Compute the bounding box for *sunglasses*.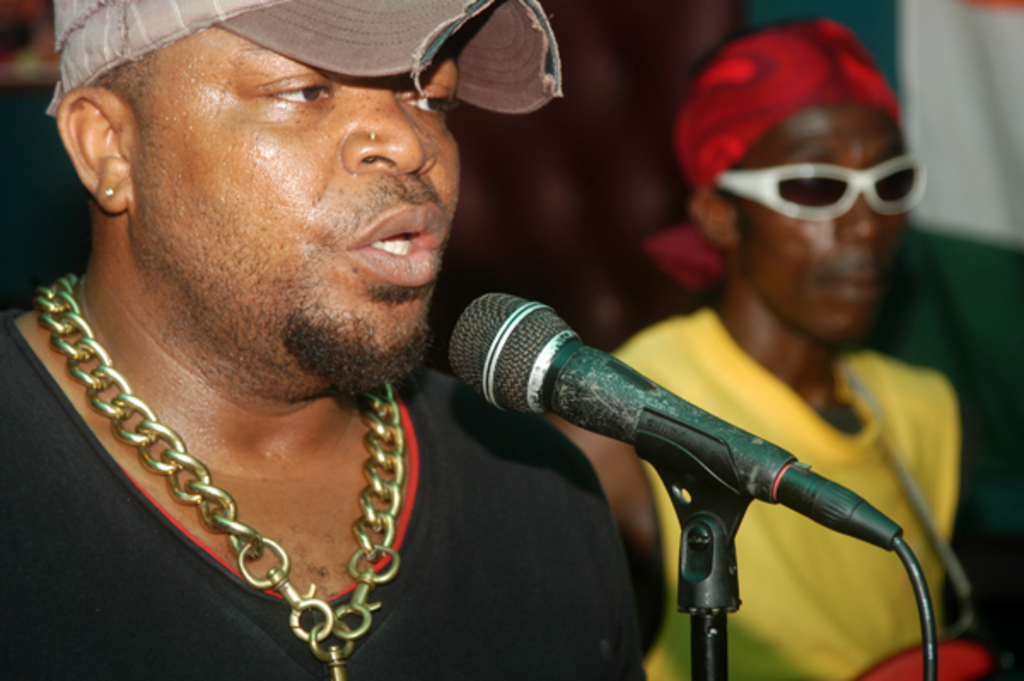
705 148 922 222.
